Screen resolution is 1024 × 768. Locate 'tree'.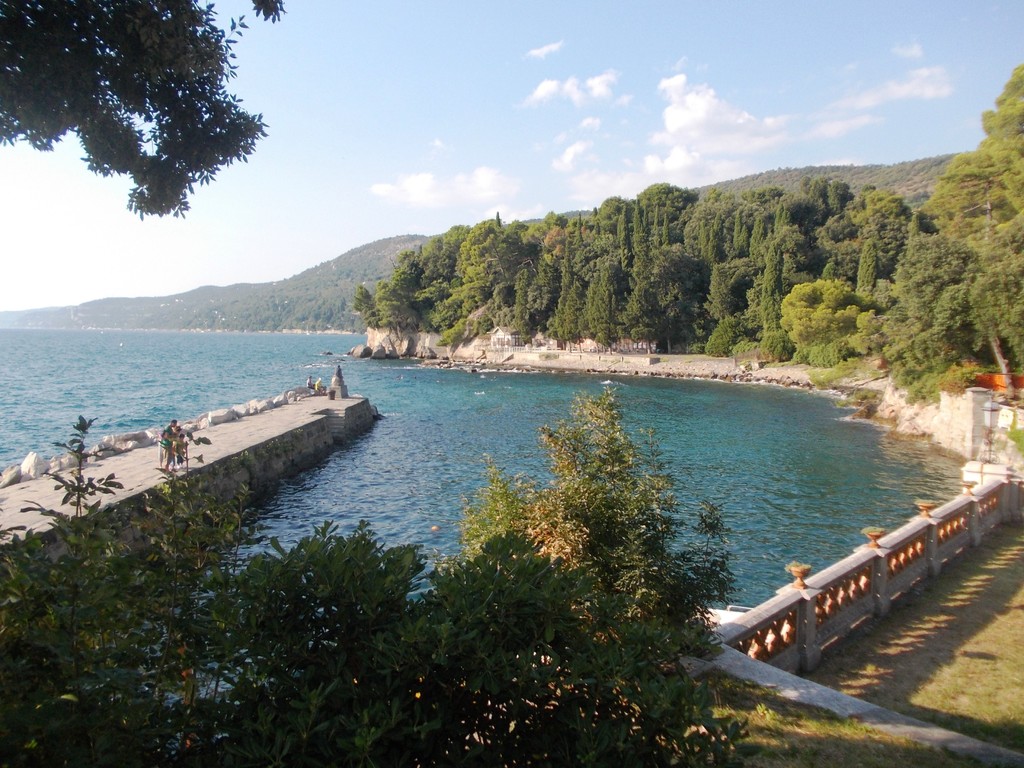
0:0:285:220.
